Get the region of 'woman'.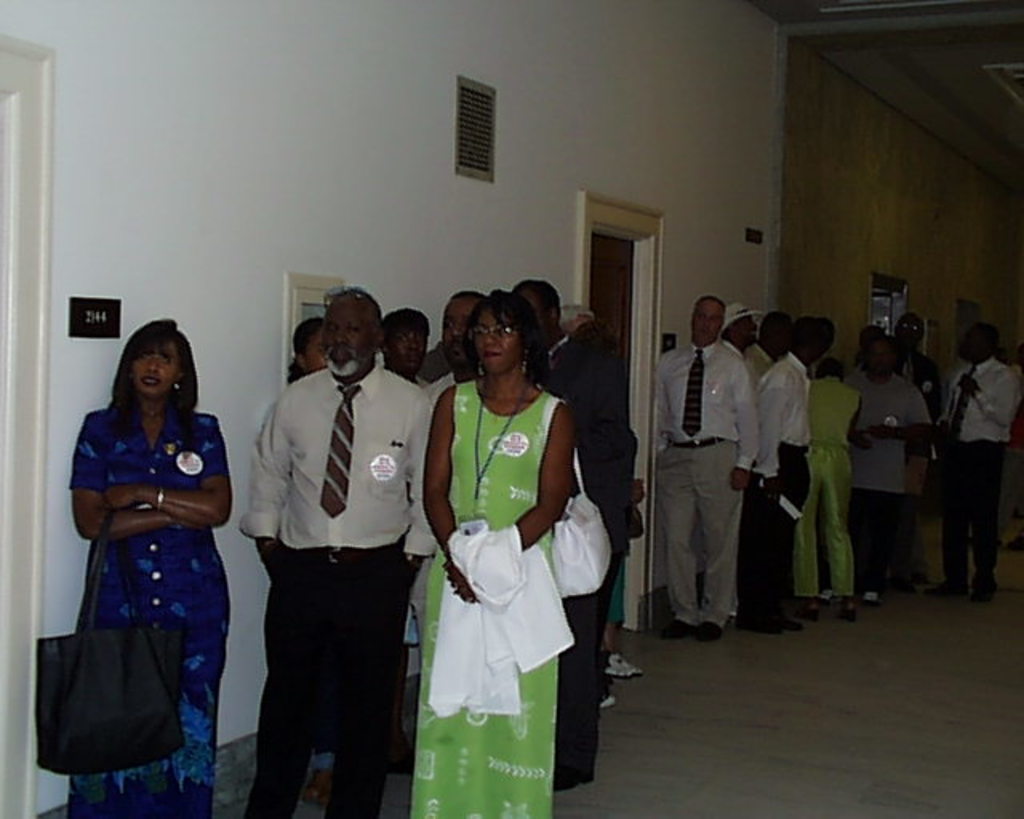
[405,275,600,803].
